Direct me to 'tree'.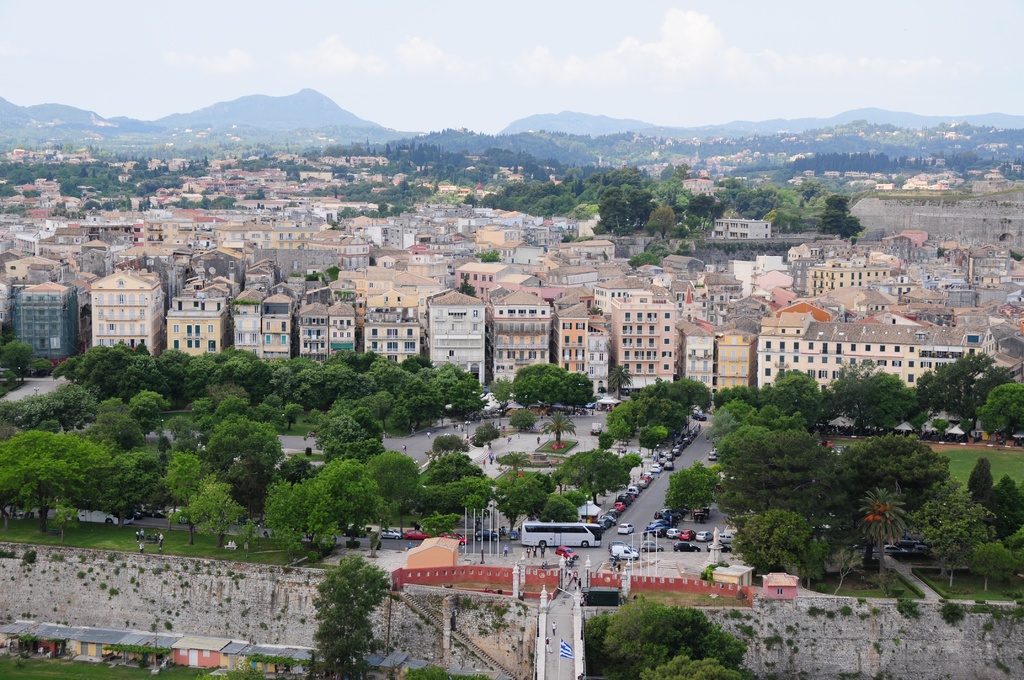
Direction: [x1=131, y1=343, x2=152, y2=356].
